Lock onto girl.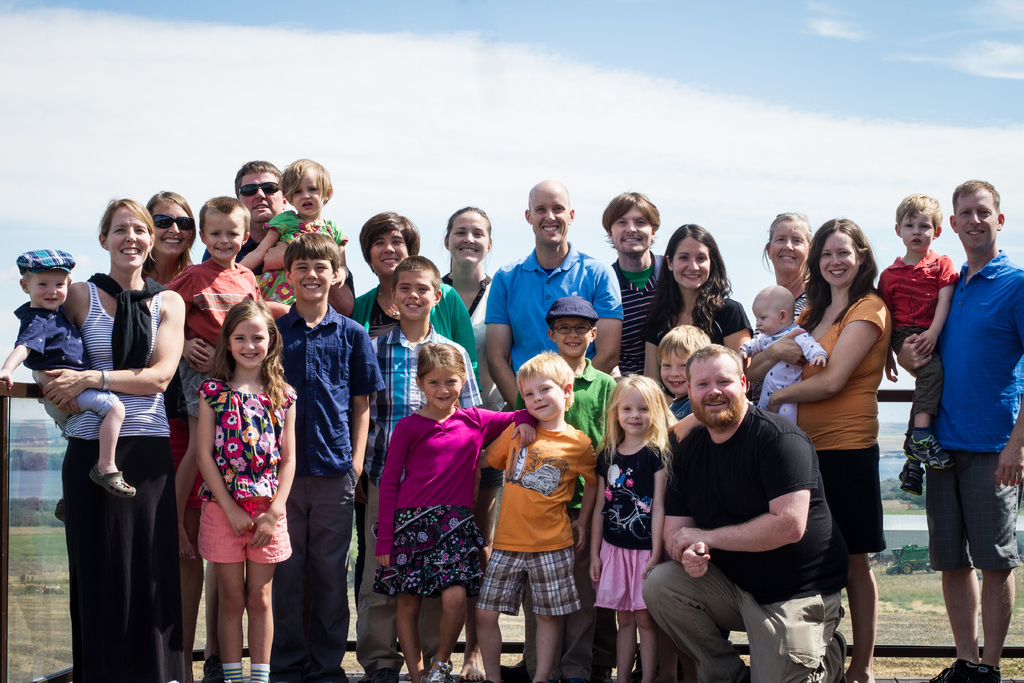
Locked: BBox(581, 367, 664, 677).
